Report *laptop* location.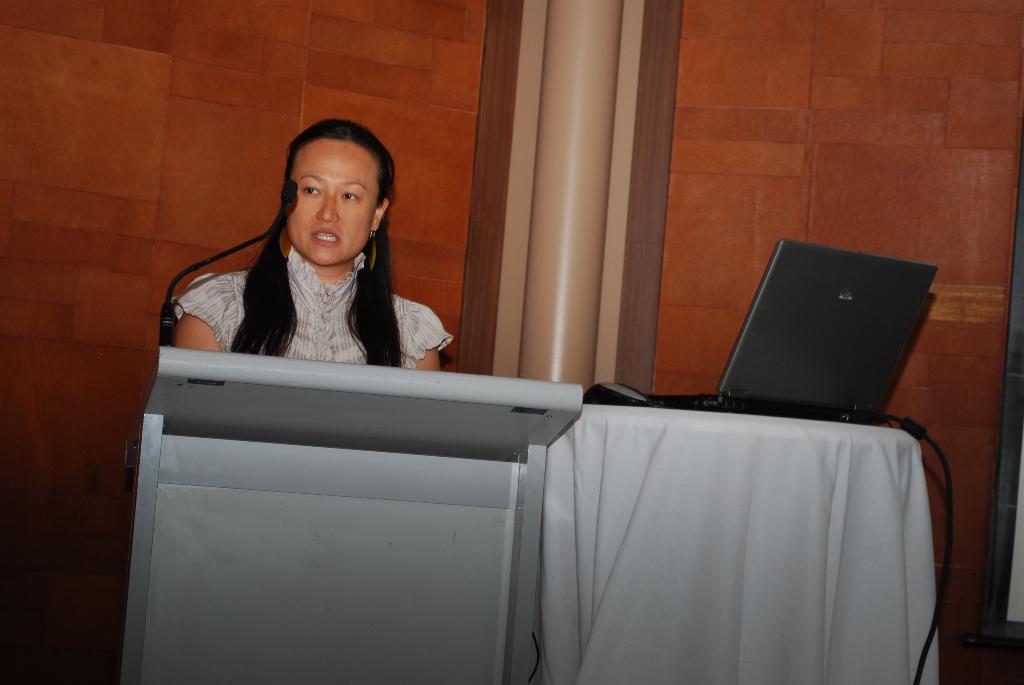
Report: BBox(690, 233, 906, 434).
